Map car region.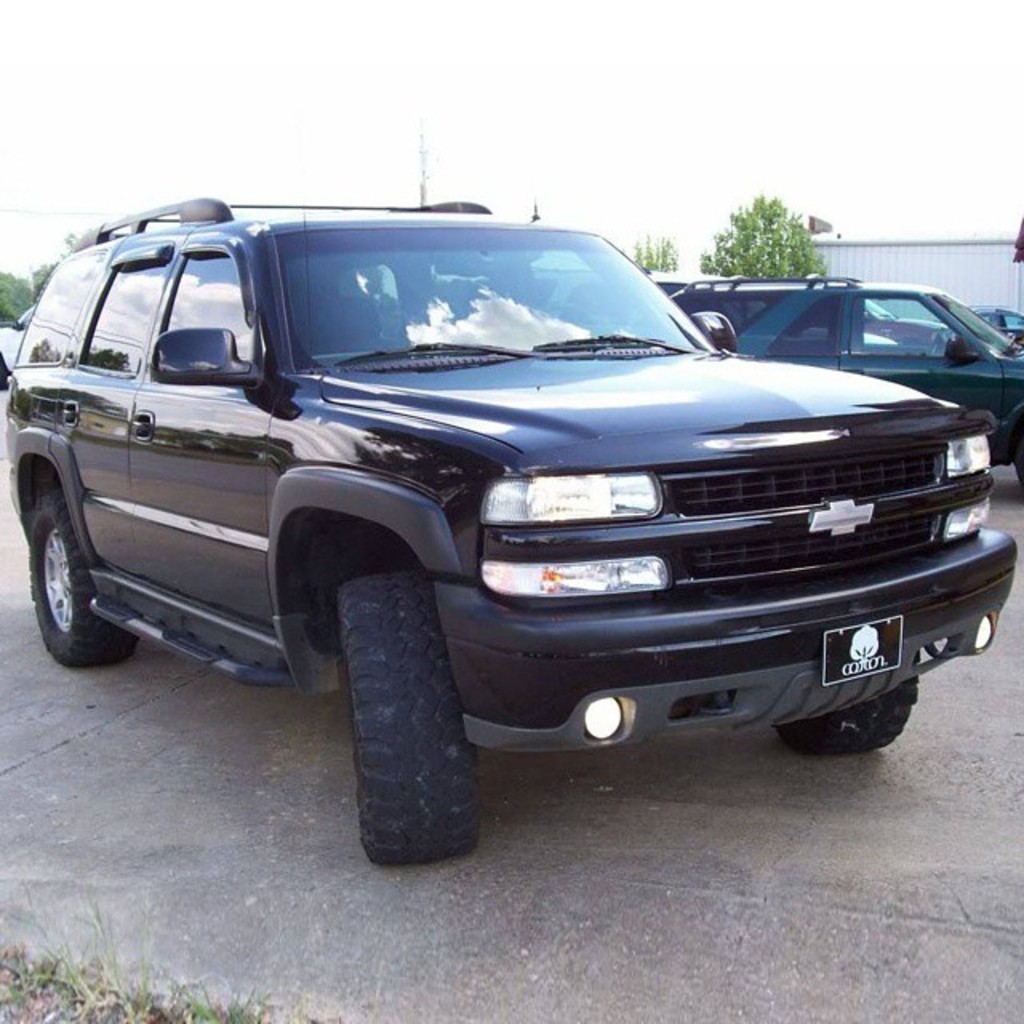
Mapped to box(862, 296, 950, 346).
